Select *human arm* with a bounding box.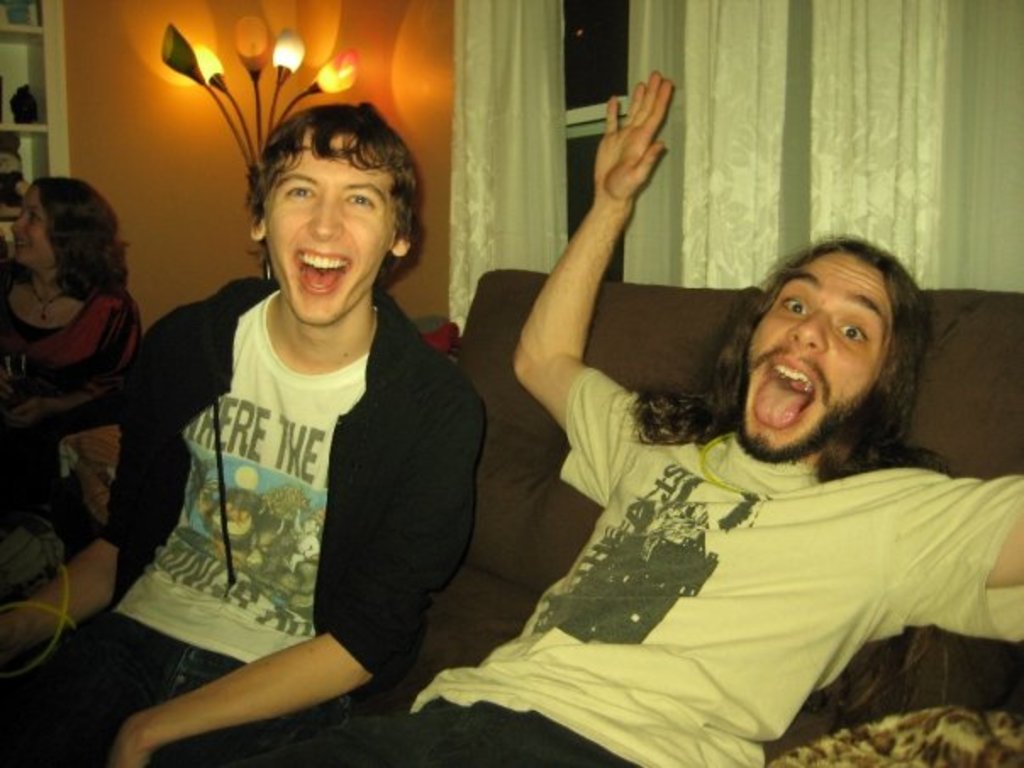
877, 439, 1022, 649.
